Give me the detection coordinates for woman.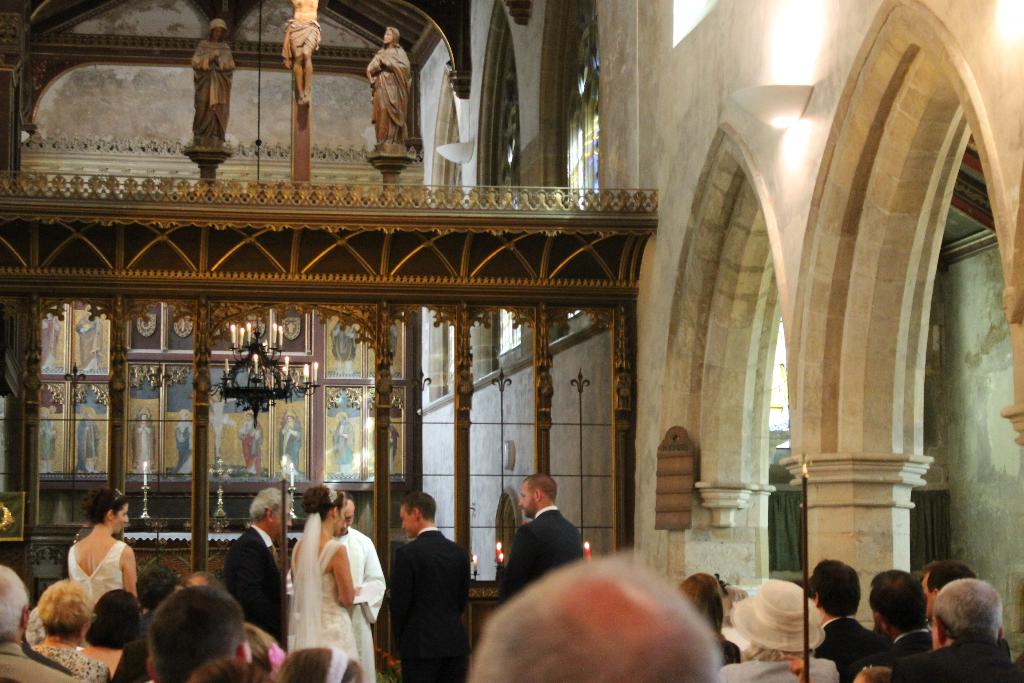
285/486/372/682.
